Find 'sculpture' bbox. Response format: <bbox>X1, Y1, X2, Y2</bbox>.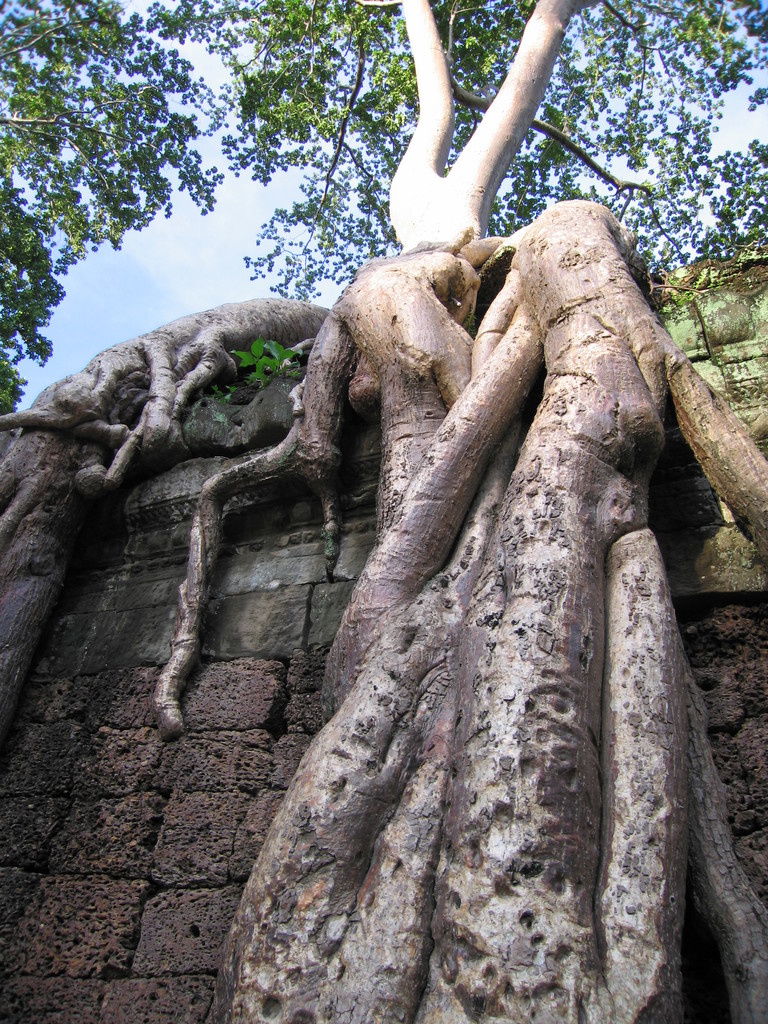
<bbox>76, 1, 767, 1023</bbox>.
